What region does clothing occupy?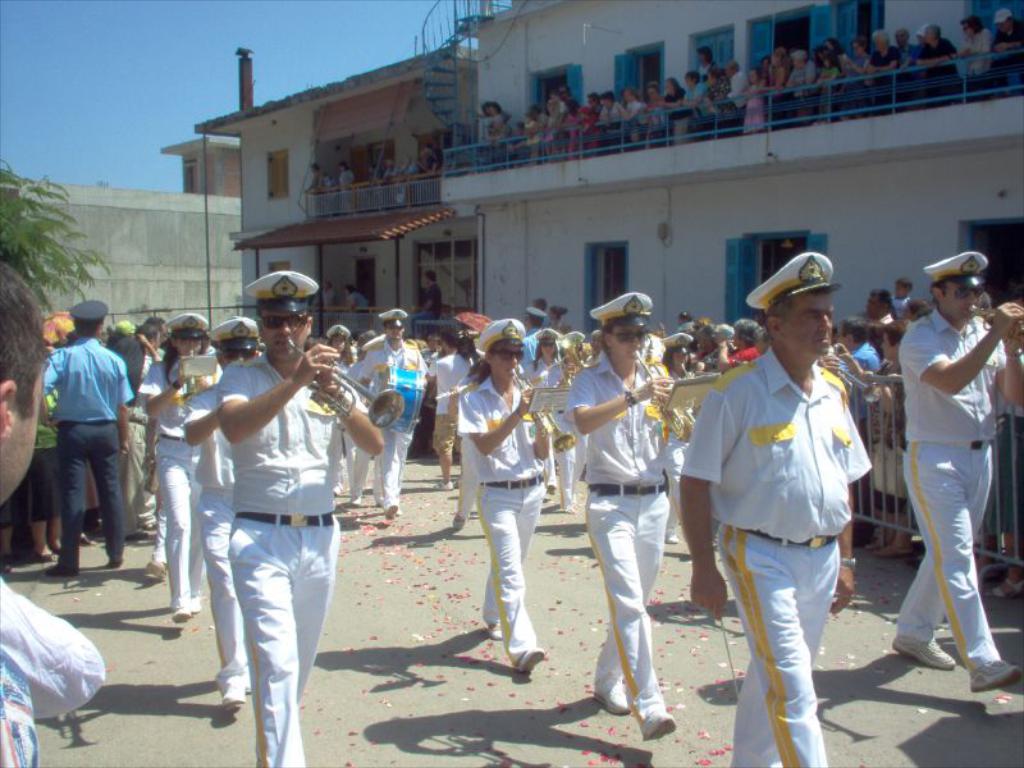
[left=876, top=44, right=904, bottom=88].
